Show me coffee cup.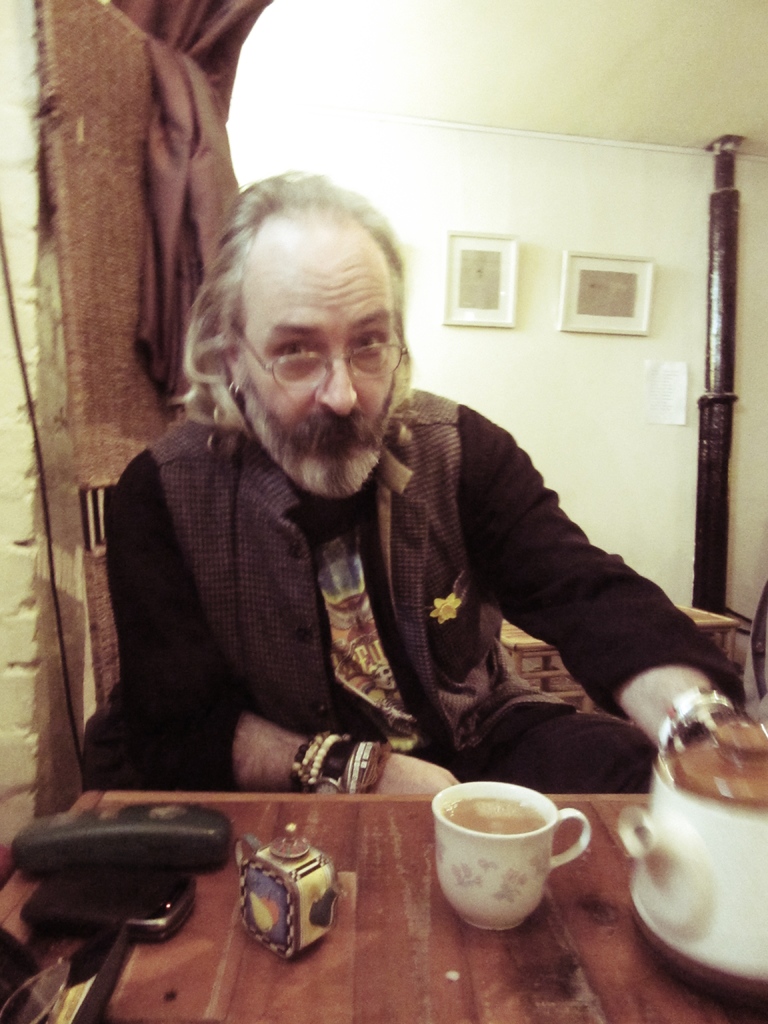
coffee cup is here: <region>433, 778, 596, 935</region>.
